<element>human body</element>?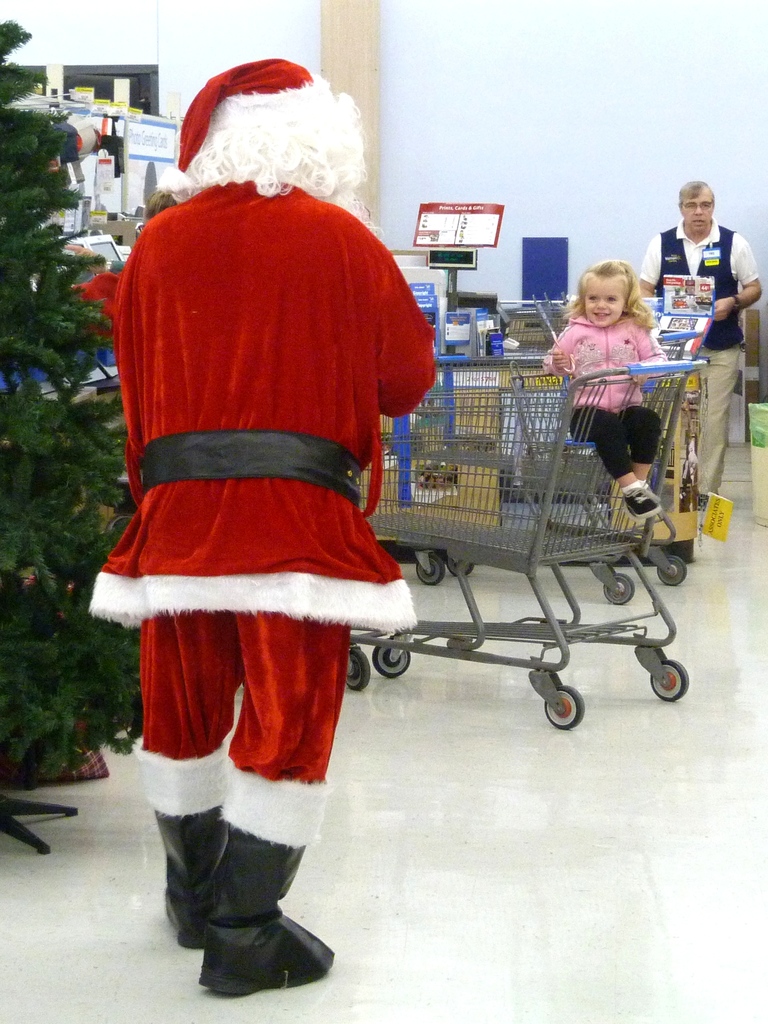
<region>537, 319, 662, 511</region>
